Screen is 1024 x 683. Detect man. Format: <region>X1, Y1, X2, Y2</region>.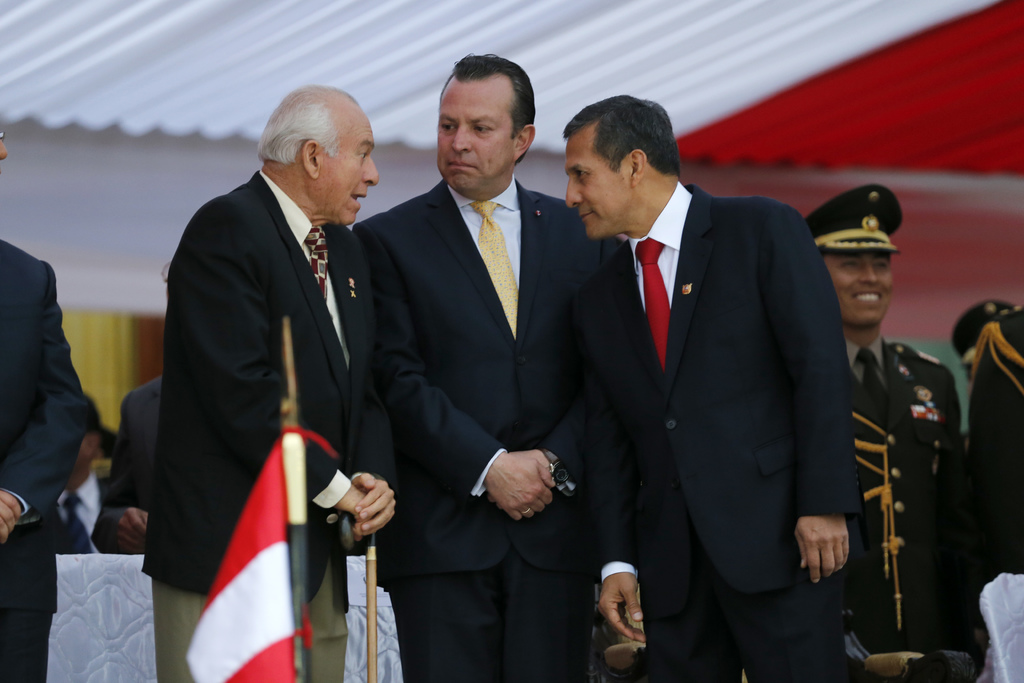
<region>352, 55, 626, 682</region>.
